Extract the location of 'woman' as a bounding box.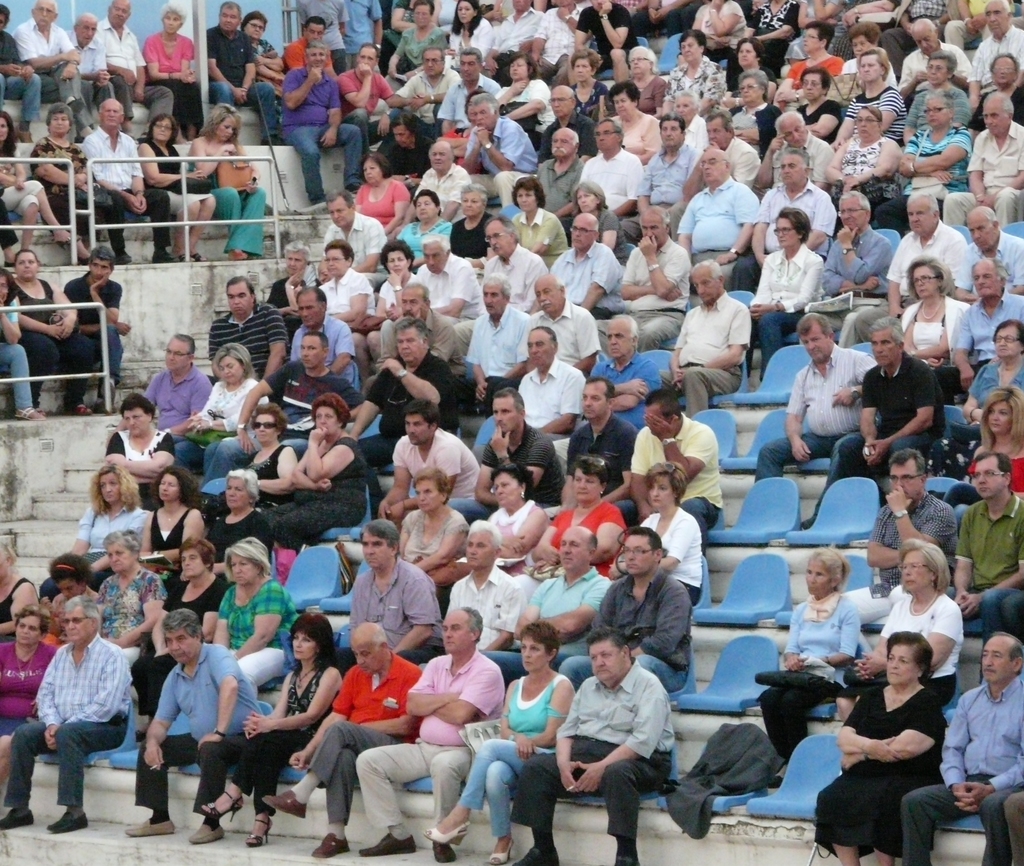
393 190 457 274.
